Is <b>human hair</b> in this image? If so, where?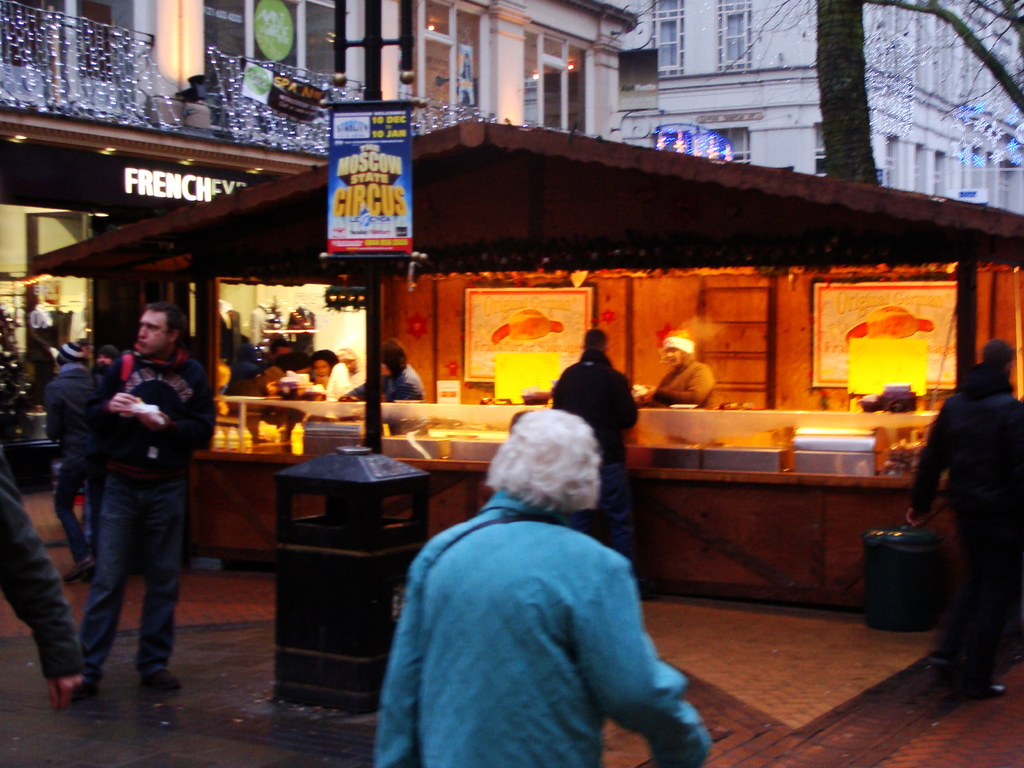
Yes, at bbox(382, 336, 408, 373).
